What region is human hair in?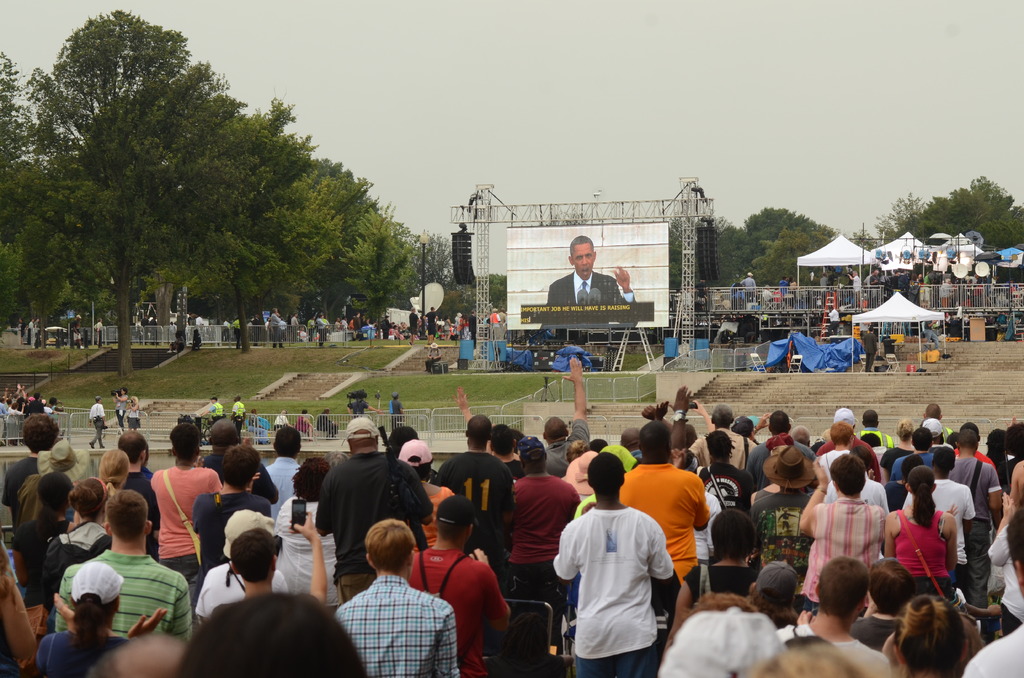
bbox(710, 403, 733, 429).
